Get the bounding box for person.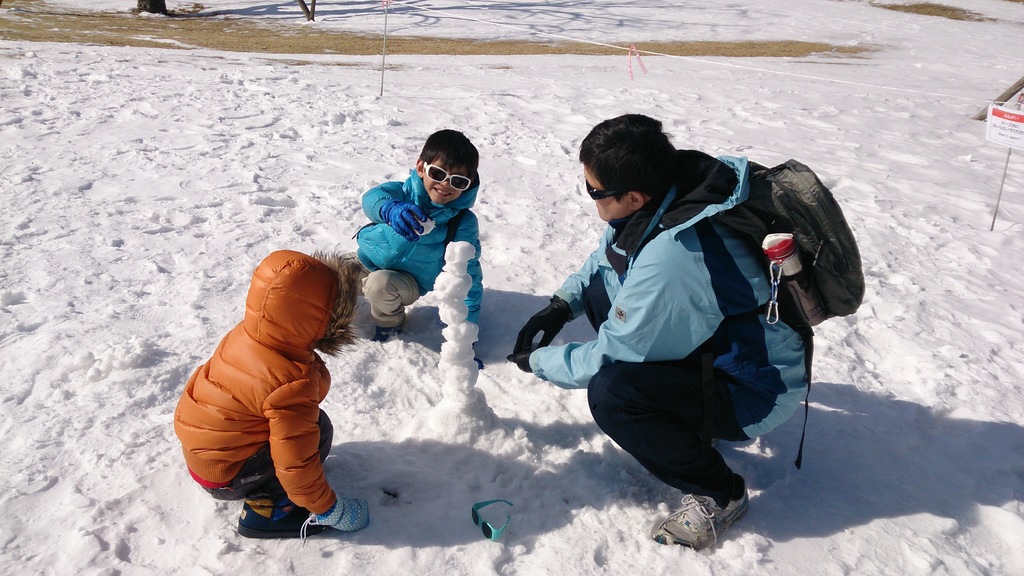
350,128,483,347.
